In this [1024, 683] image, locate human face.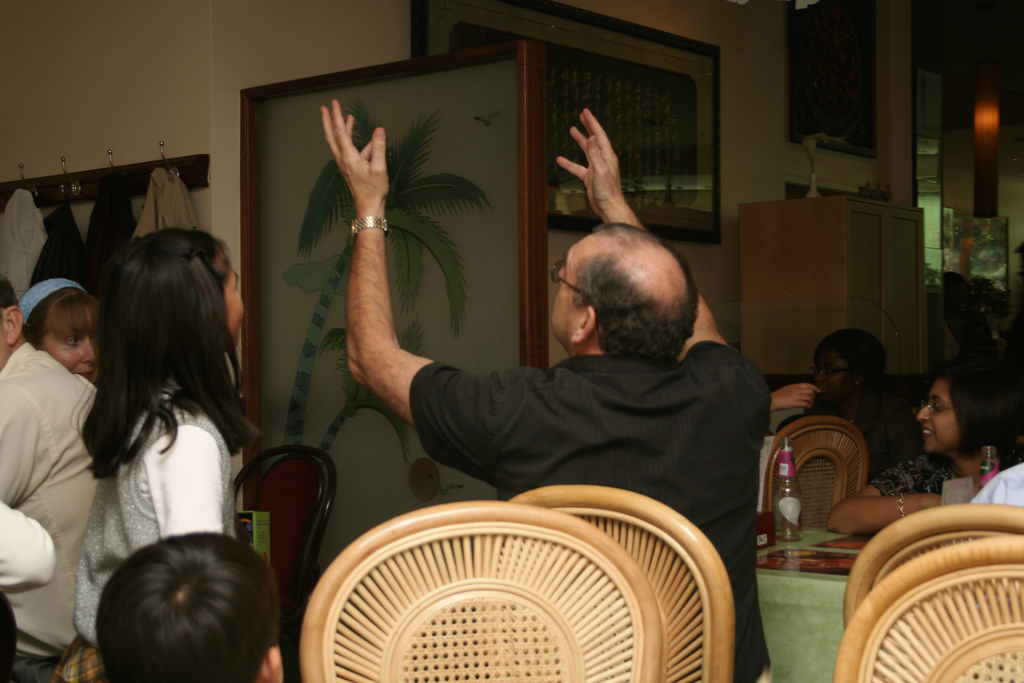
Bounding box: [x1=547, y1=238, x2=589, y2=345].
